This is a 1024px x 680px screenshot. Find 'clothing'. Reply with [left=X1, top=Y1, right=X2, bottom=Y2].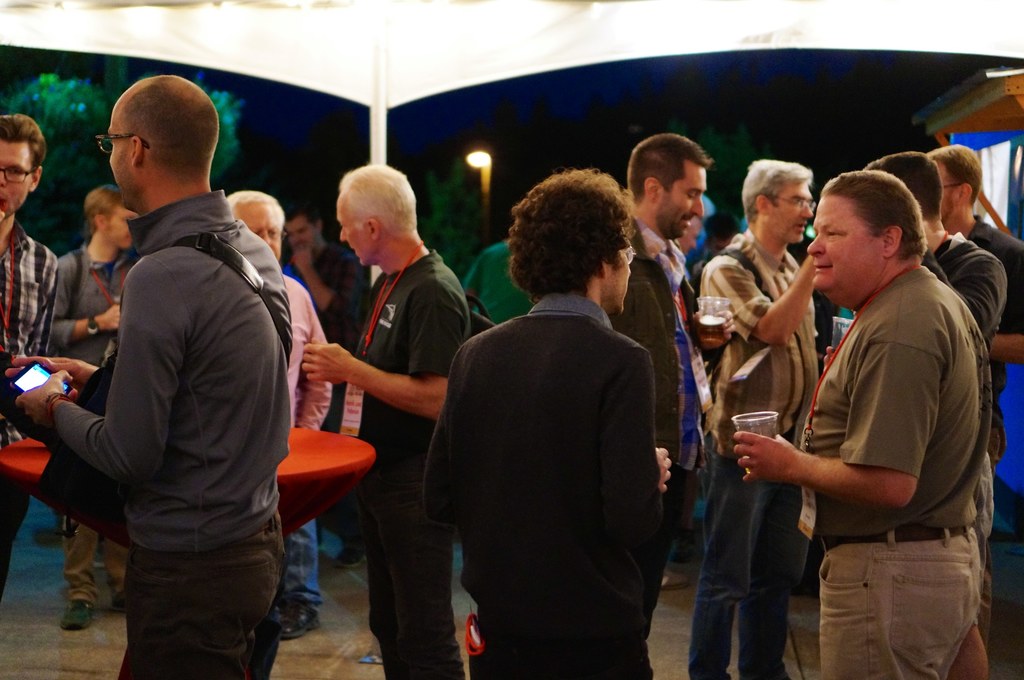
[left=275, top=272, right=327, bottom=610].
